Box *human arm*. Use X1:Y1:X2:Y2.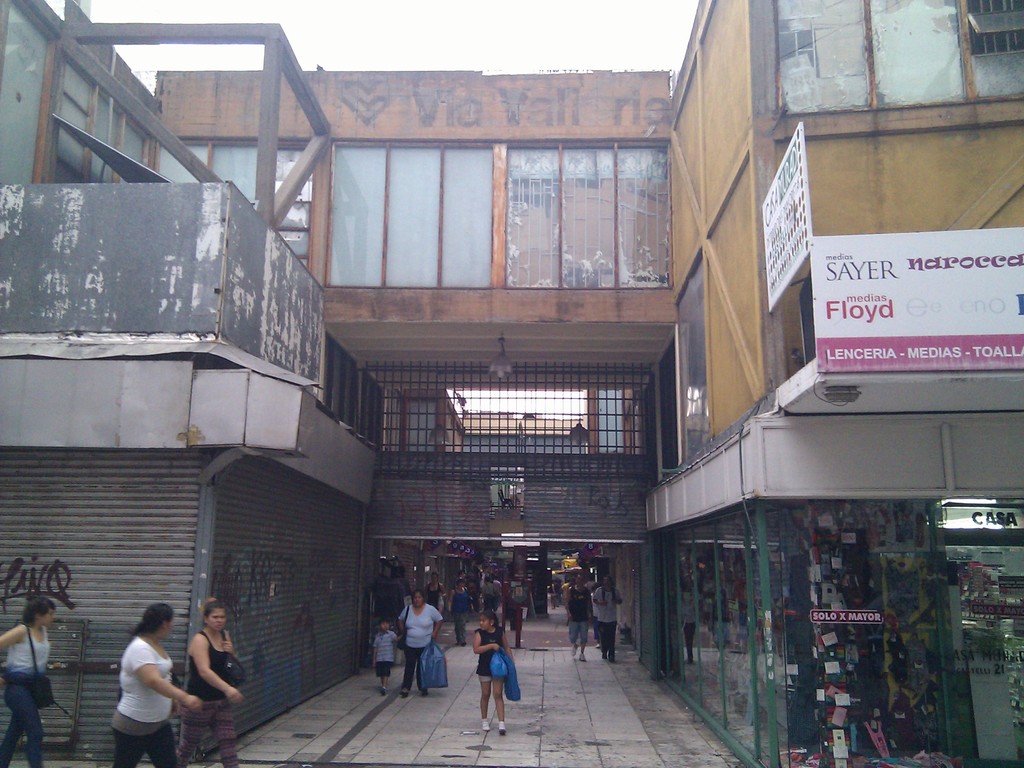
595:586:611:605.
